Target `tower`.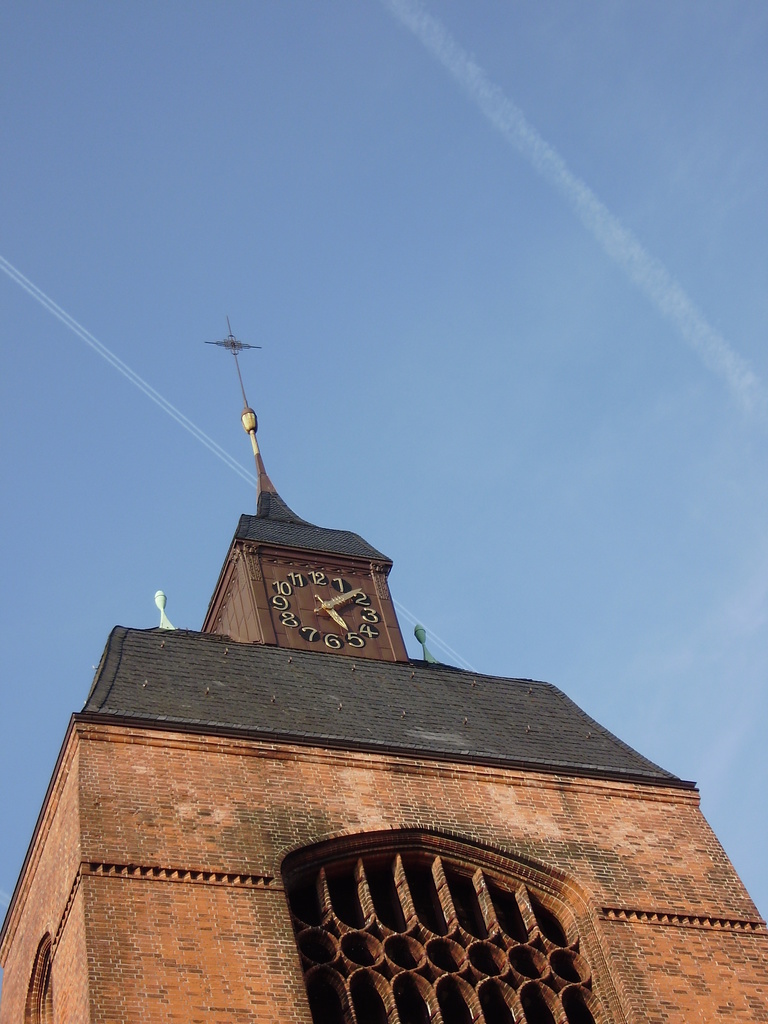
Target region: {"x1": 0, "y1": 319, "x2": 767, "y2": 1023}.
